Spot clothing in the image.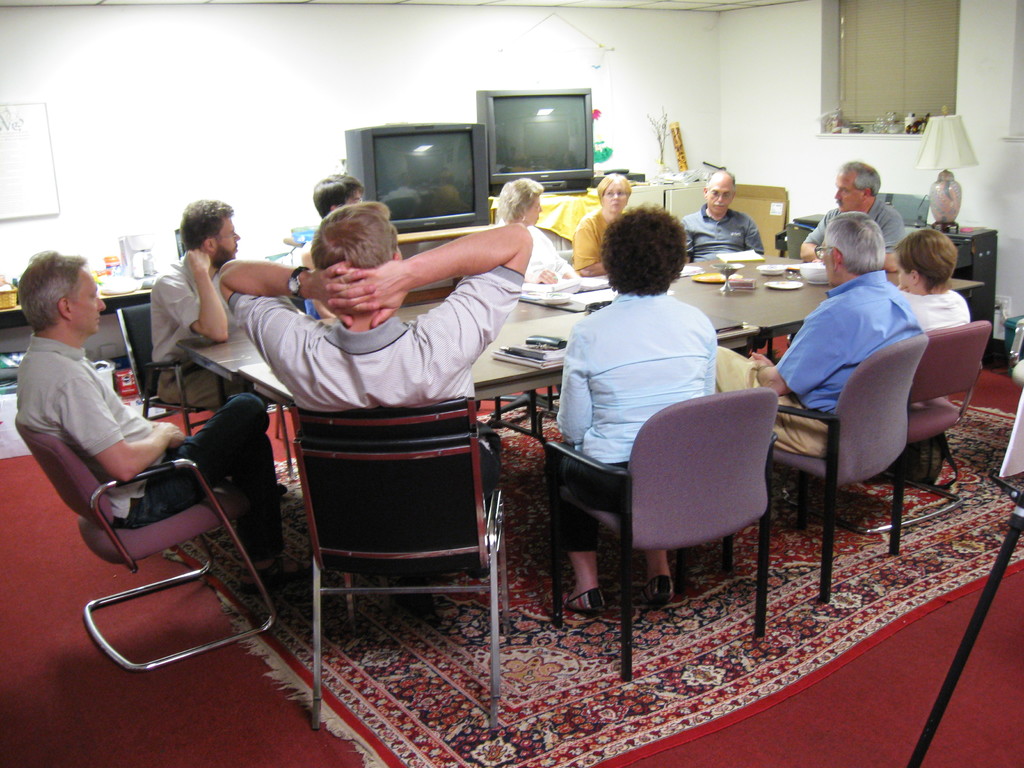
clothing found at <box>502,220,579,280</box>.
